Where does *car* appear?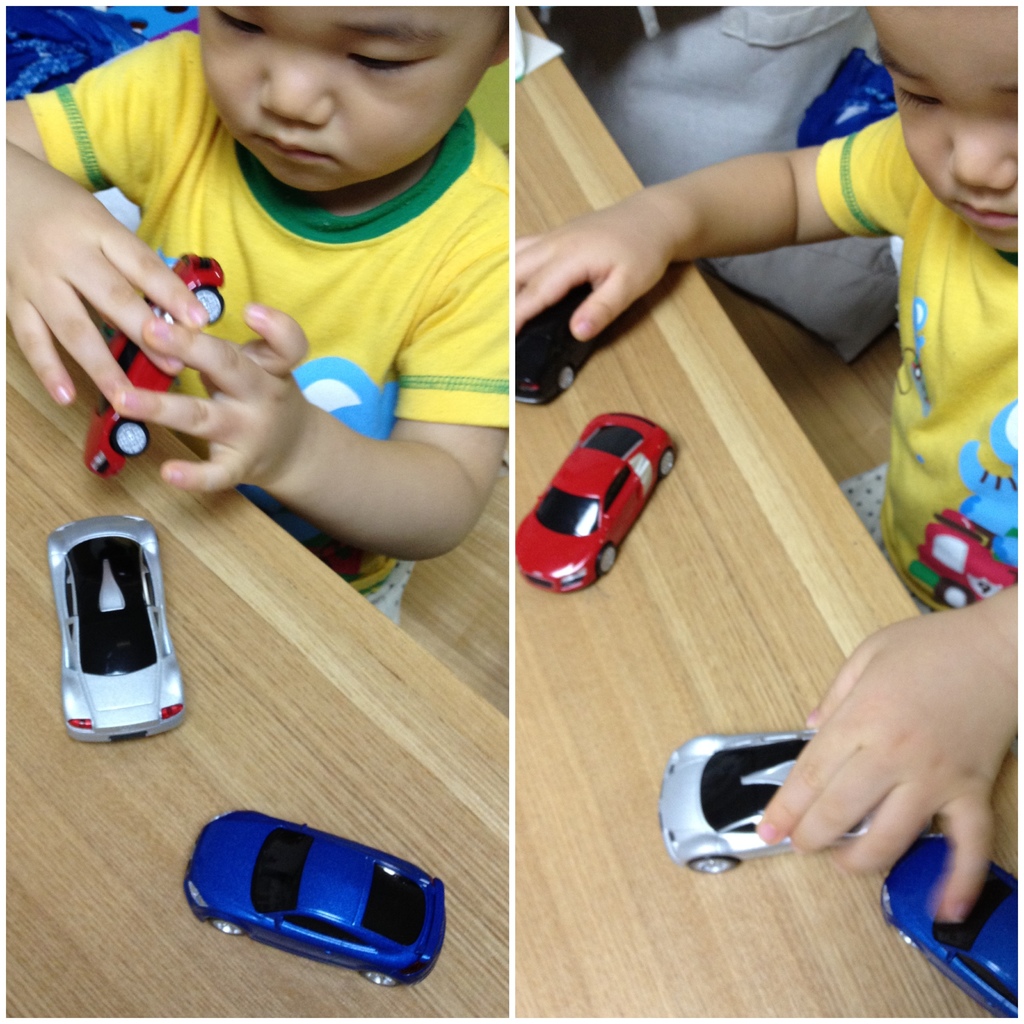
Appears at pyautogui.locateOnScreen(659, 731, 883, 876).
